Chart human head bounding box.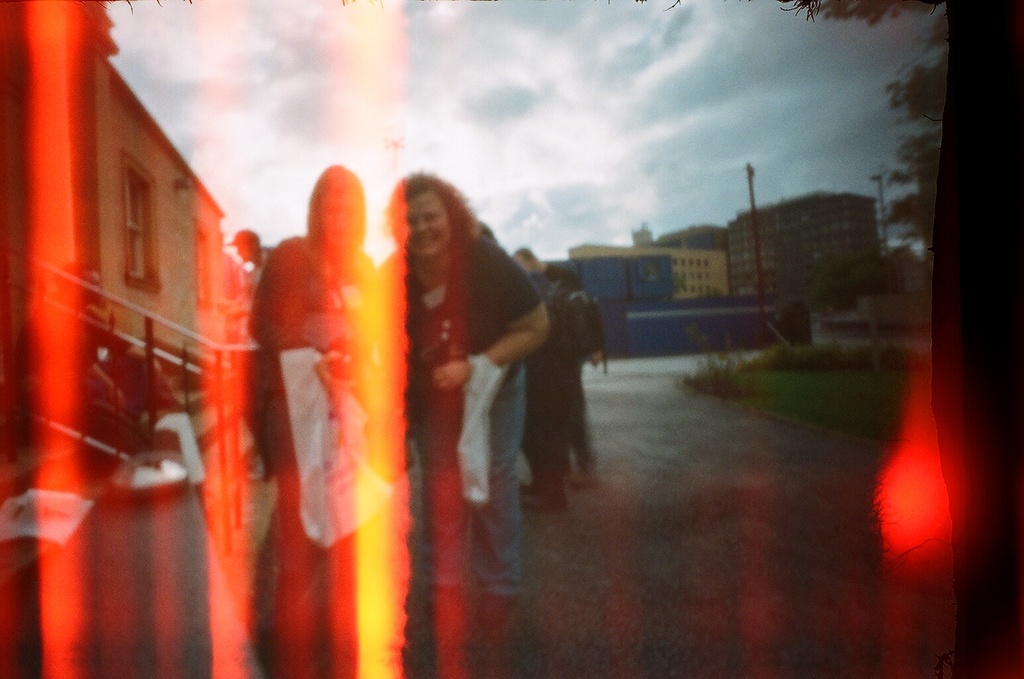
Charted: Rect(306, 160, 367, 255).
